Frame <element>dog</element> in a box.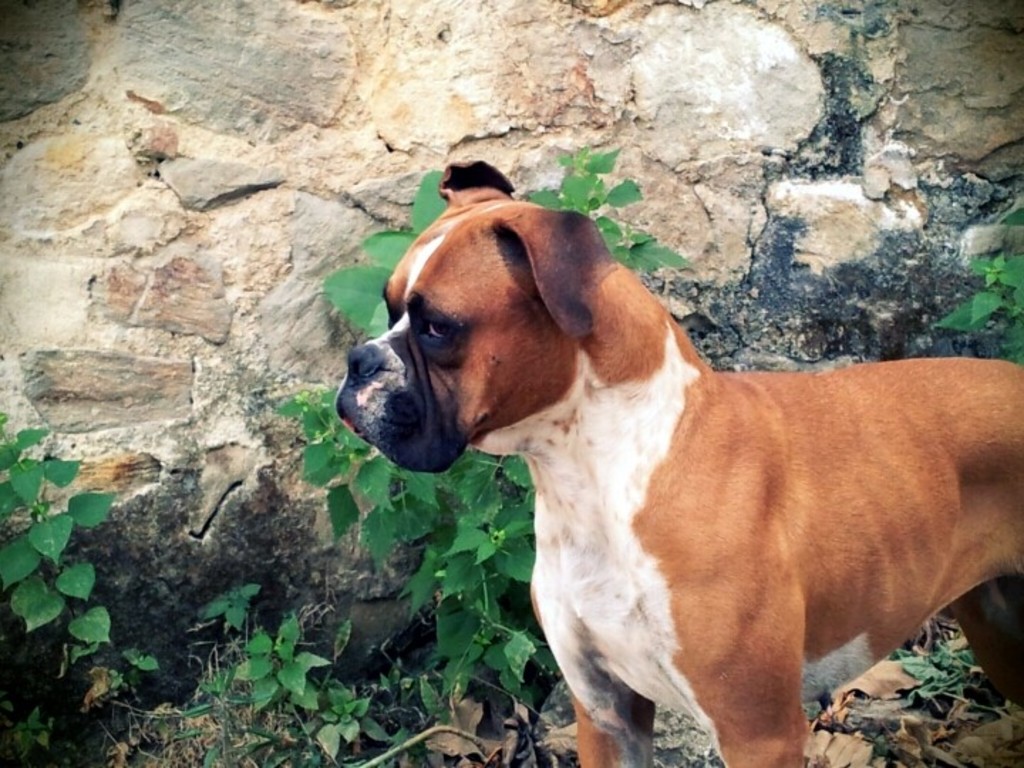
detection(331, 156, 1023, 767).
